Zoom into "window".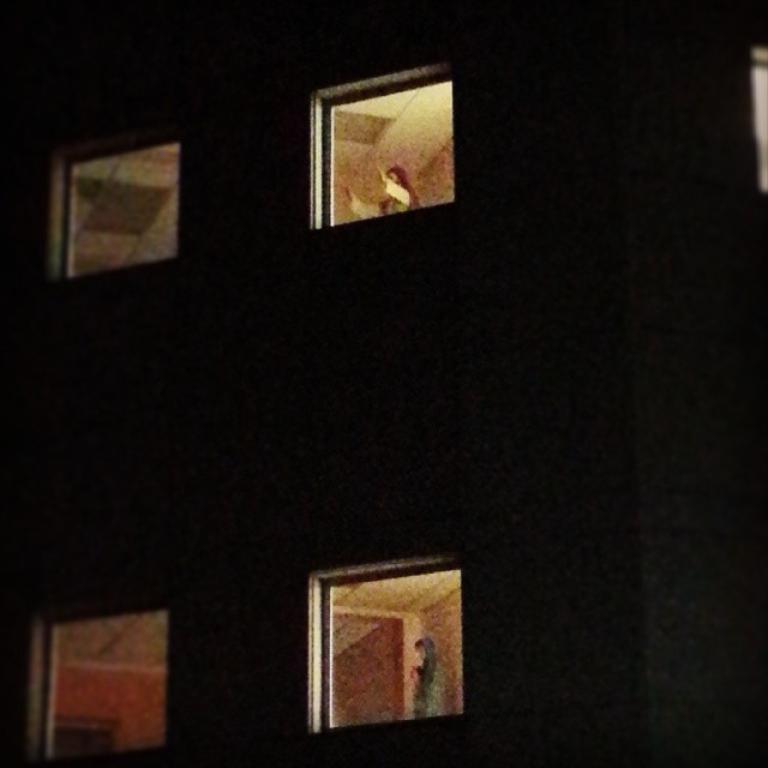
Zoom target: [307,557,451,743].
